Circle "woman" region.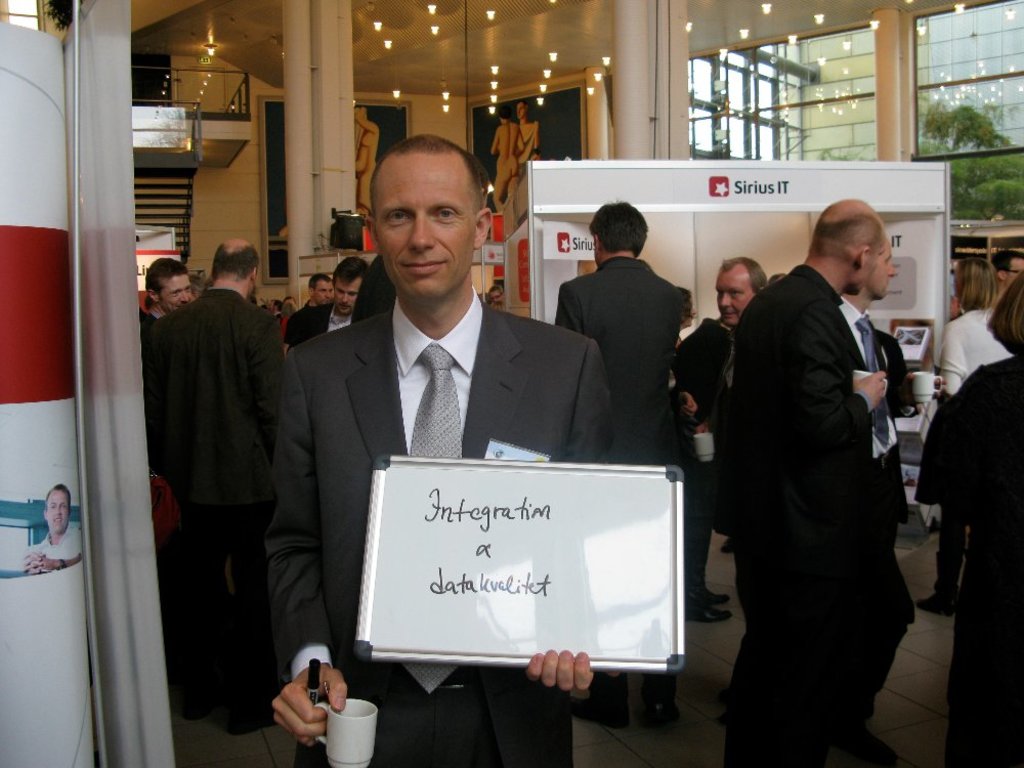
Region: l=937, t=251, r=1008, b=400.
